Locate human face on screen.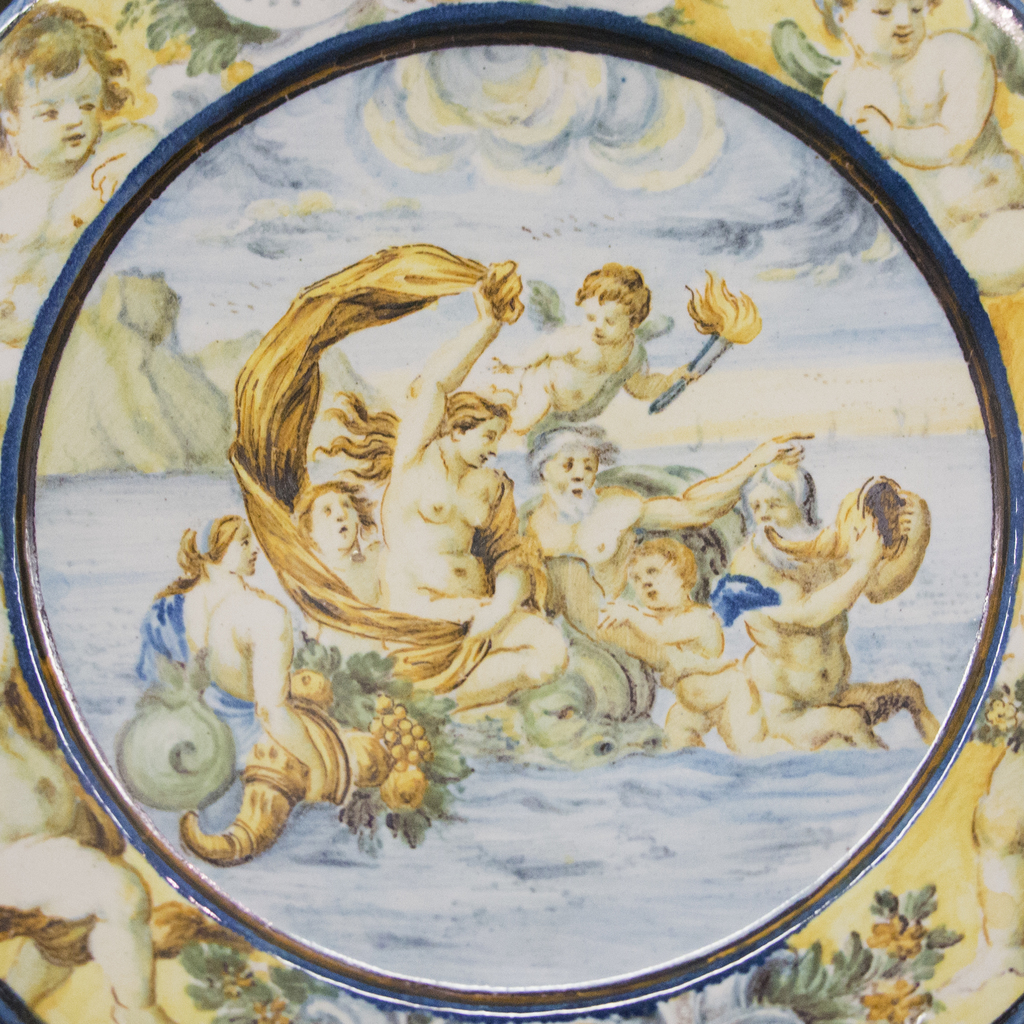
On screen at bbox=[844, 0, 929, 56].
